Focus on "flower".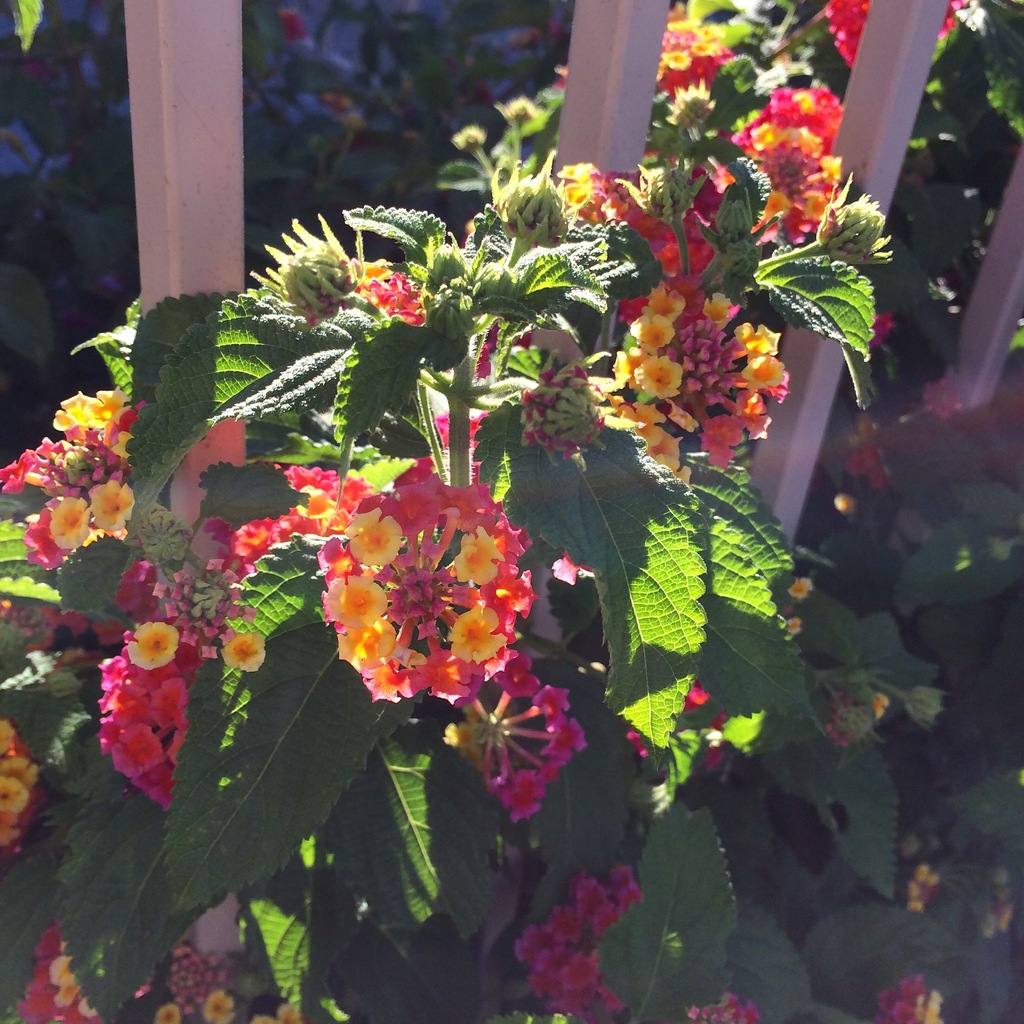
Focused at <bbox>784, 616, 802, 644</bbox>.
